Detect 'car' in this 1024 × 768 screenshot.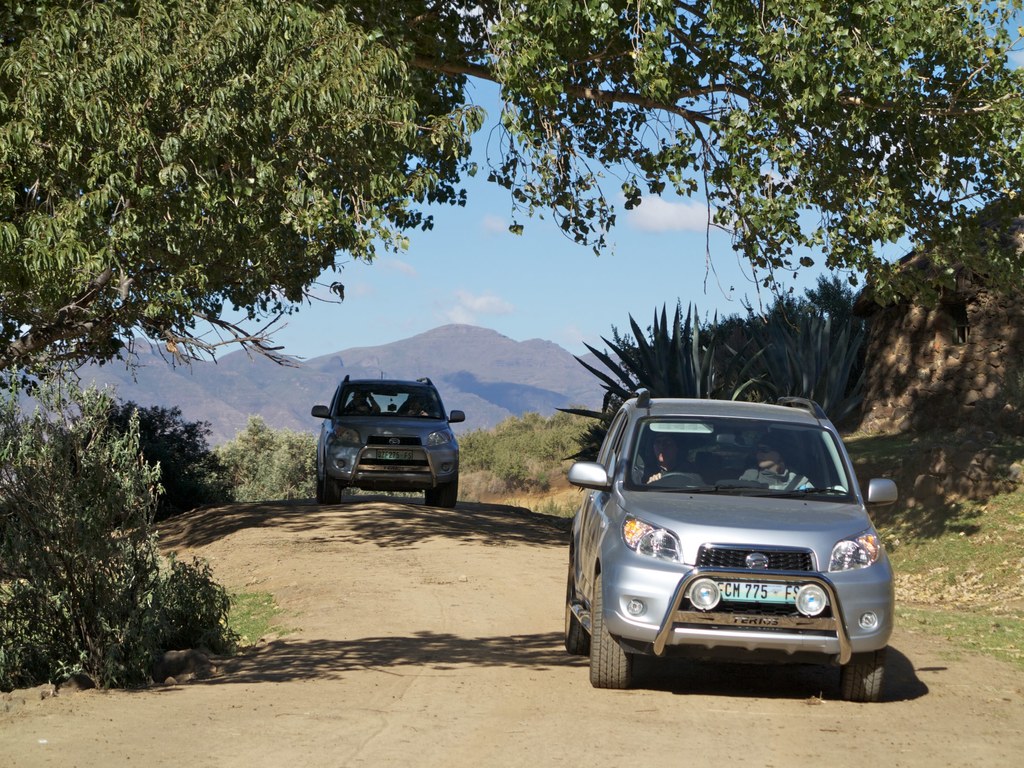
Detection: box(303, 373, 470, 508).
